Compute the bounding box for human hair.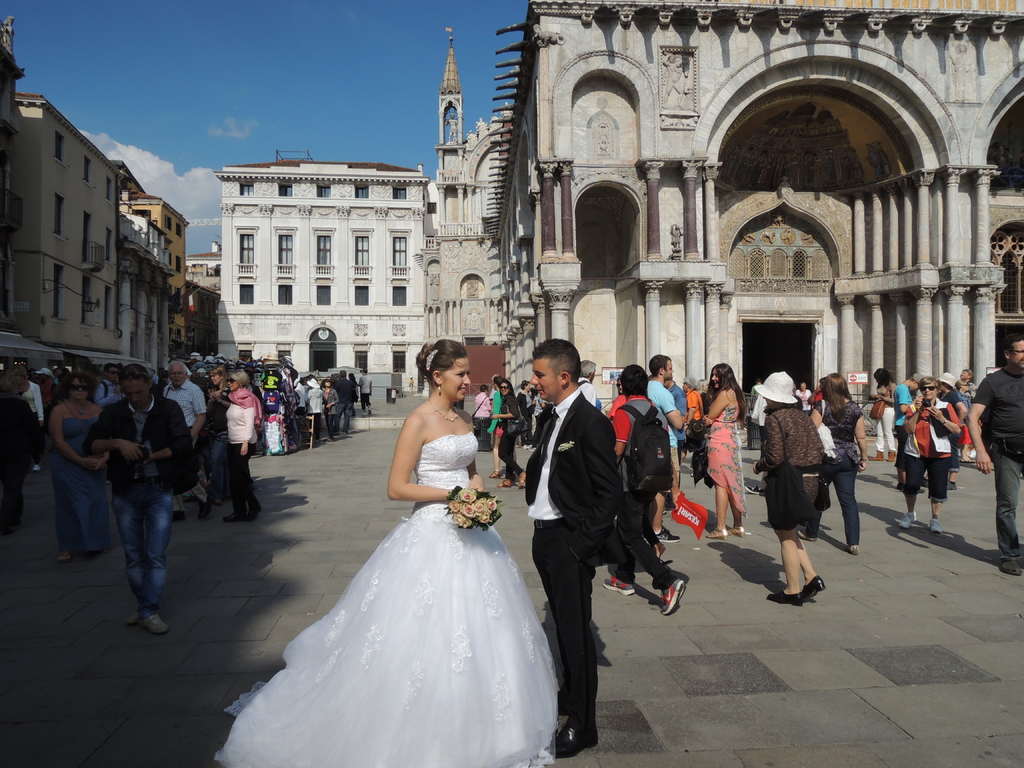
[962, 368, 972, 377].
